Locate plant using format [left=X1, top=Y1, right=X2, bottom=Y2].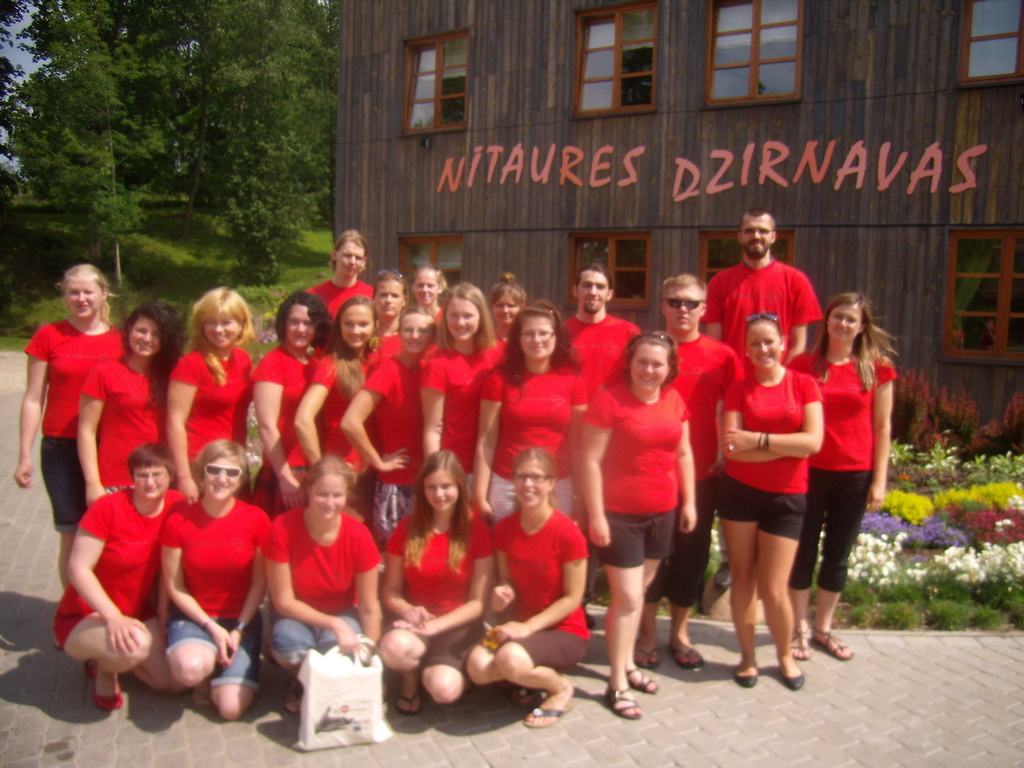
[left=689, top=547, right=718, bottom=622].
